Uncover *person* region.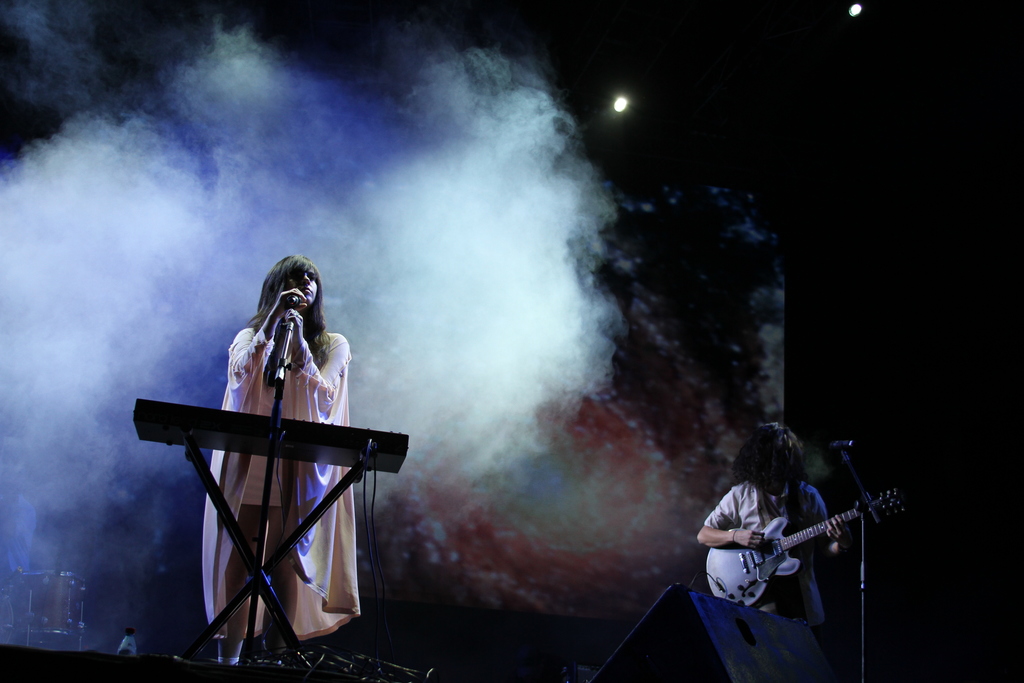
Uncovered: [188,255,377,678].
